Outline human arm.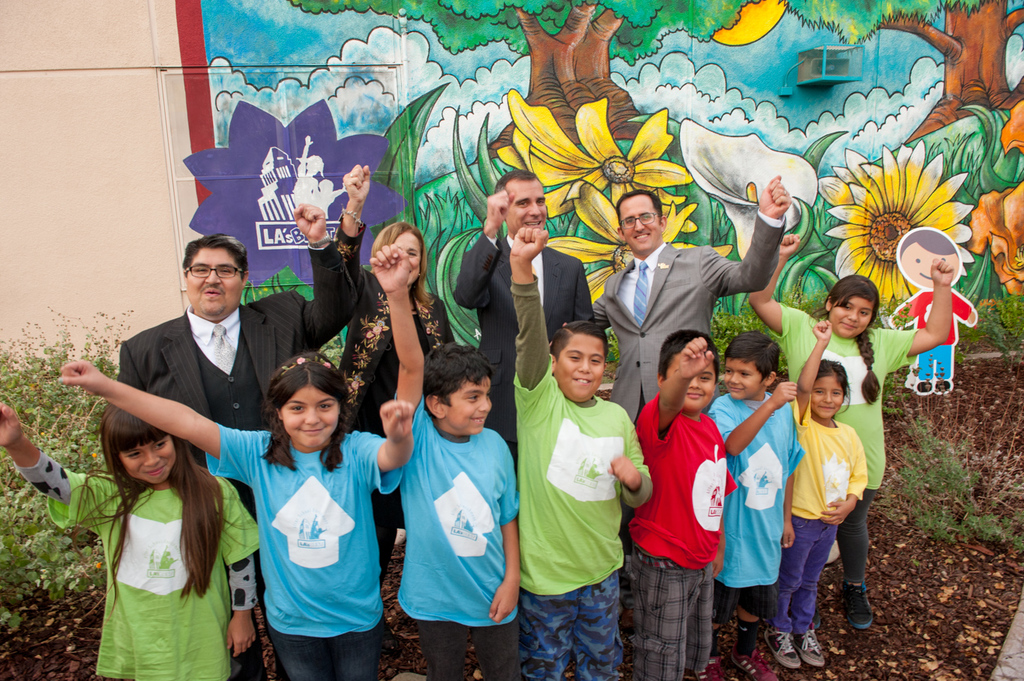
Outline: bbox=(789, 318, 837, 427).
